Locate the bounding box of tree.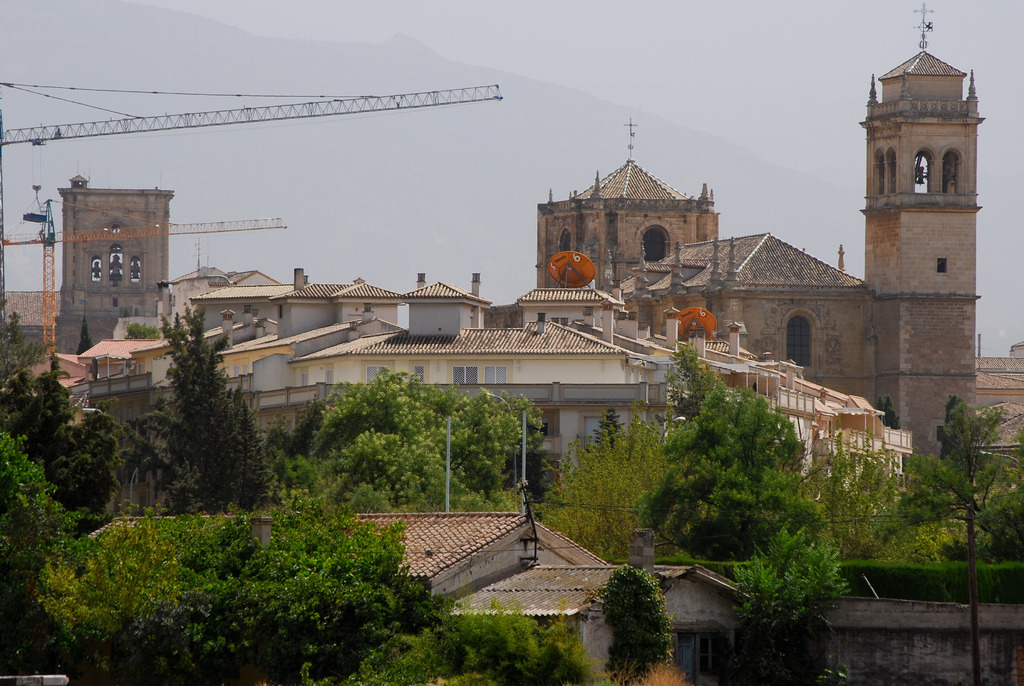
Bounding box: x1=0, y1=429, x2=87, y2=667.
